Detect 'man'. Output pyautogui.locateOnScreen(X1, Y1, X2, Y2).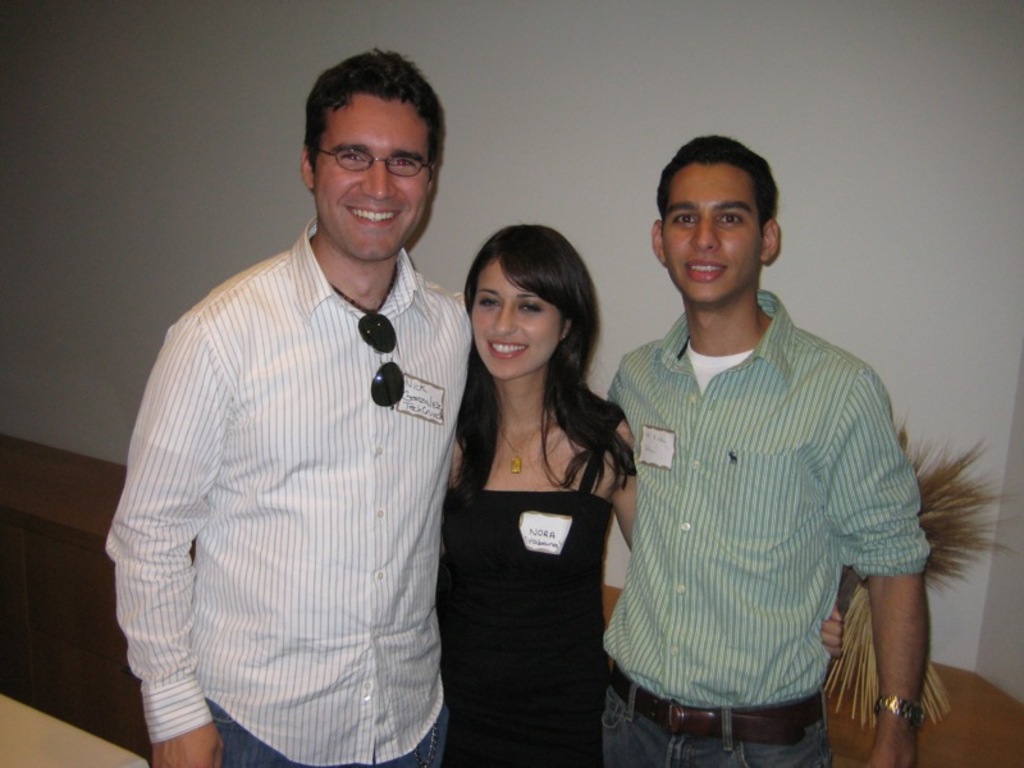
pyautogui.locateOnScreen(113, 52, 457, 767).
